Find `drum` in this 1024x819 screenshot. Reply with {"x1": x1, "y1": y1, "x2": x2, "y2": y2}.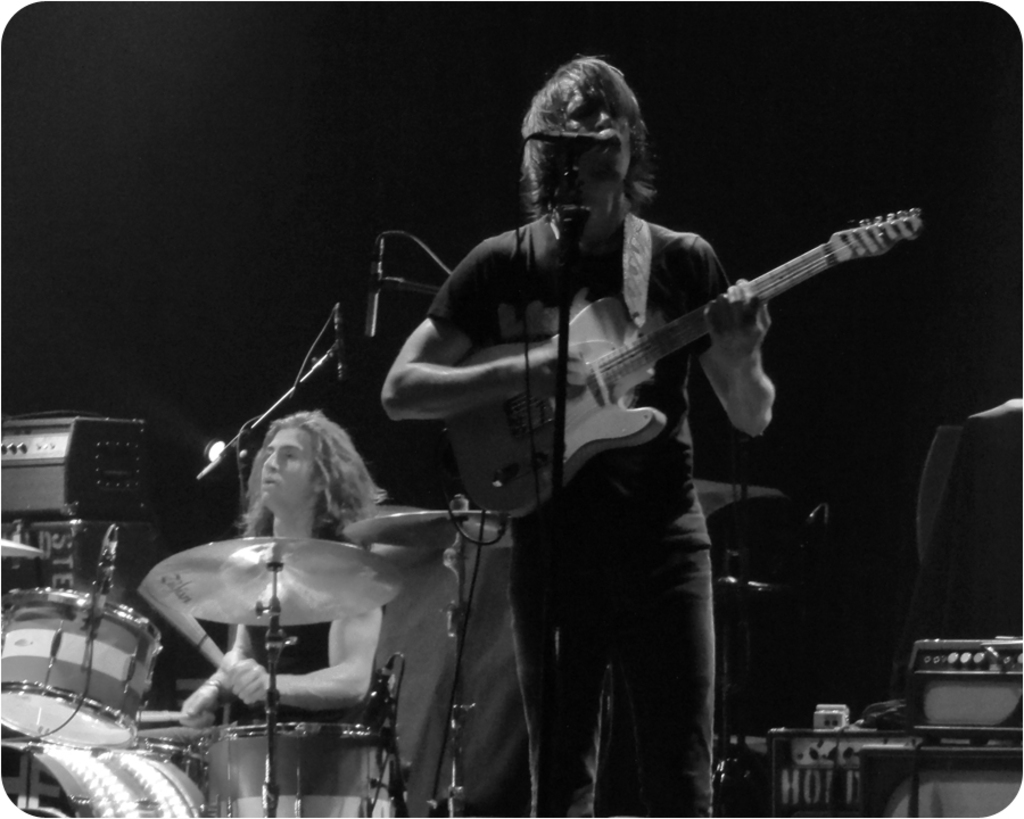
{"x1": 0, "y1": 586, "x2": 166, "y2": 751}.
